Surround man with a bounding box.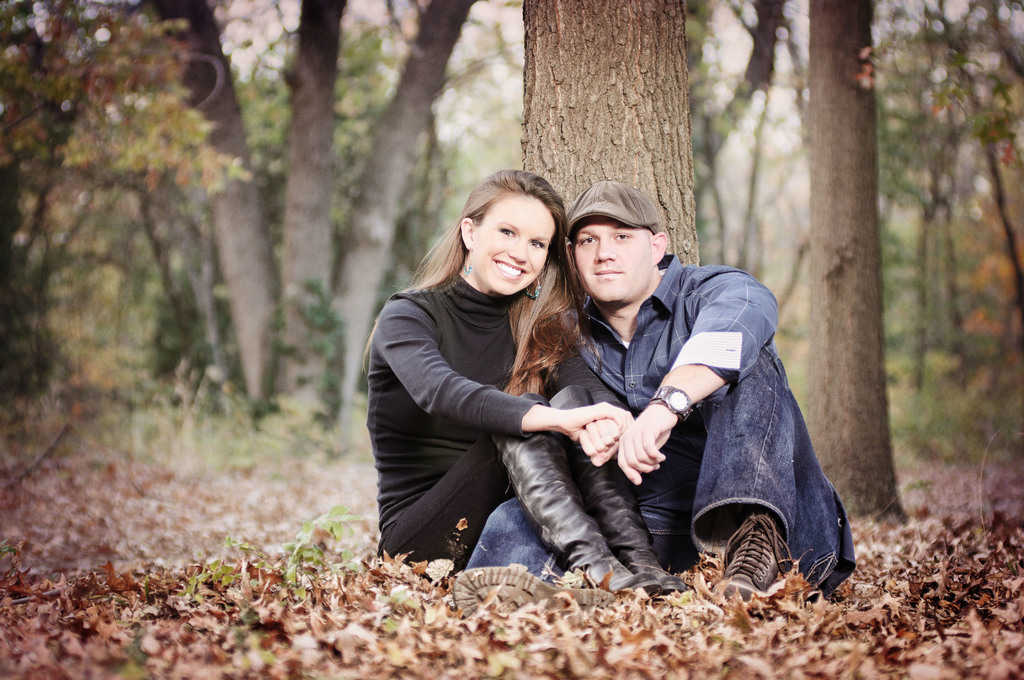
<box>494,198,841,606</box>.
